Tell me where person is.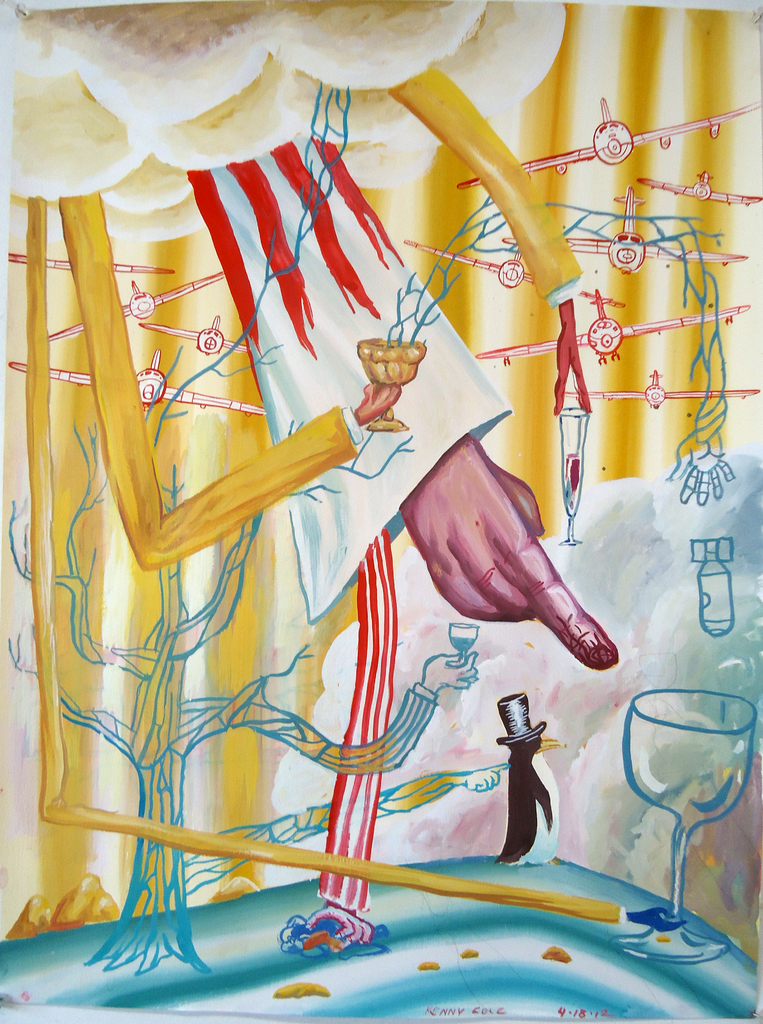
person is at 169, 134, 623, 673.
